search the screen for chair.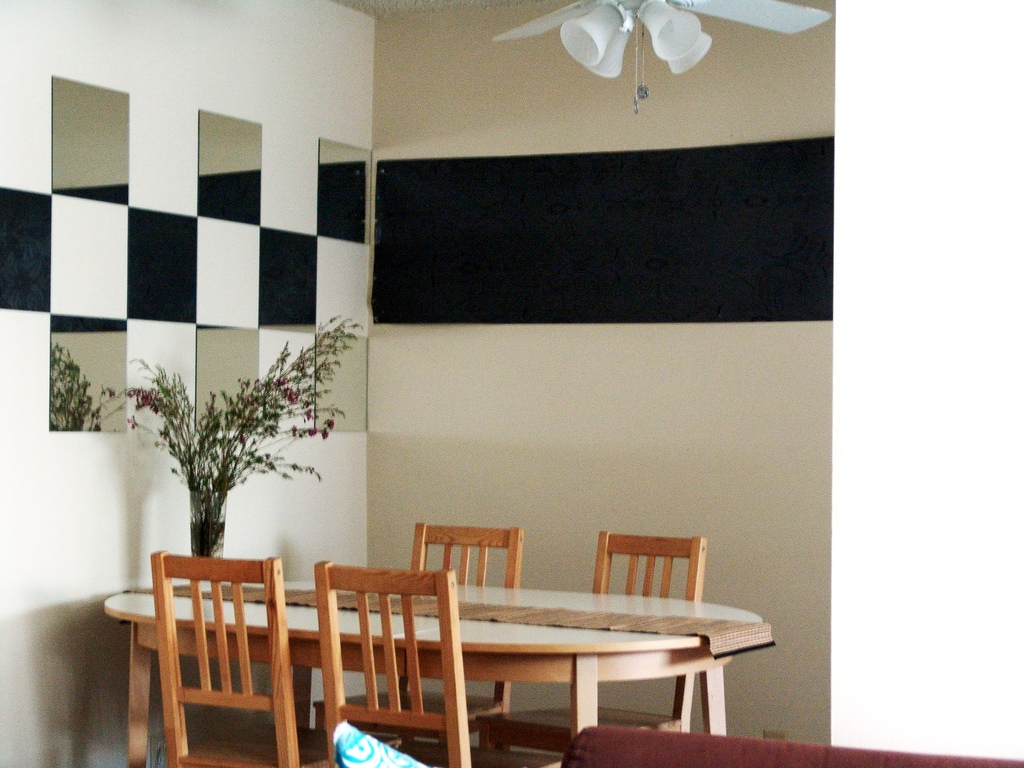
Found at pyautogui.locateOnScreen(130, 563, 304, 765).
